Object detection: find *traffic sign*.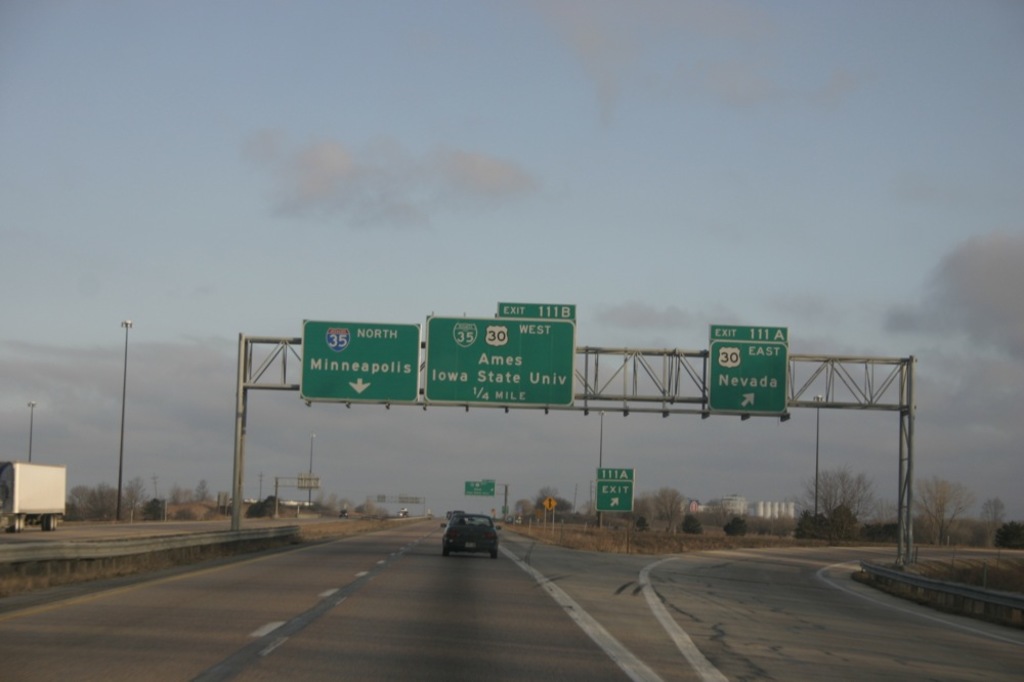
x1=426, y1=303, x2=582, y2=408.
